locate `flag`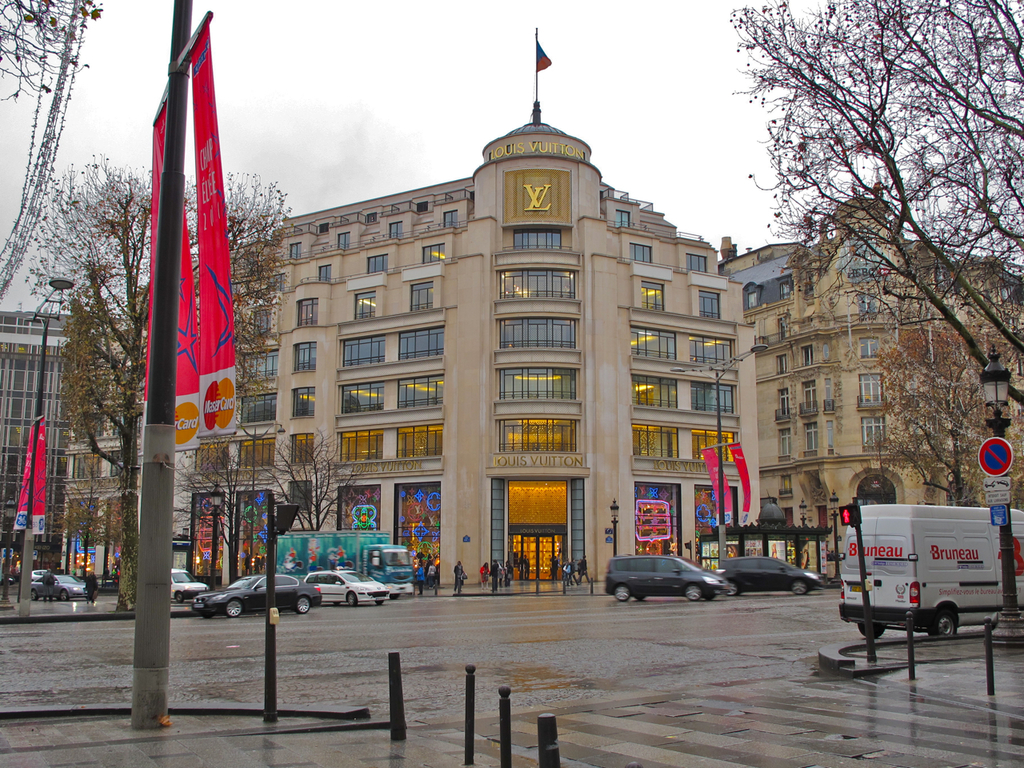
694 448 734 530
